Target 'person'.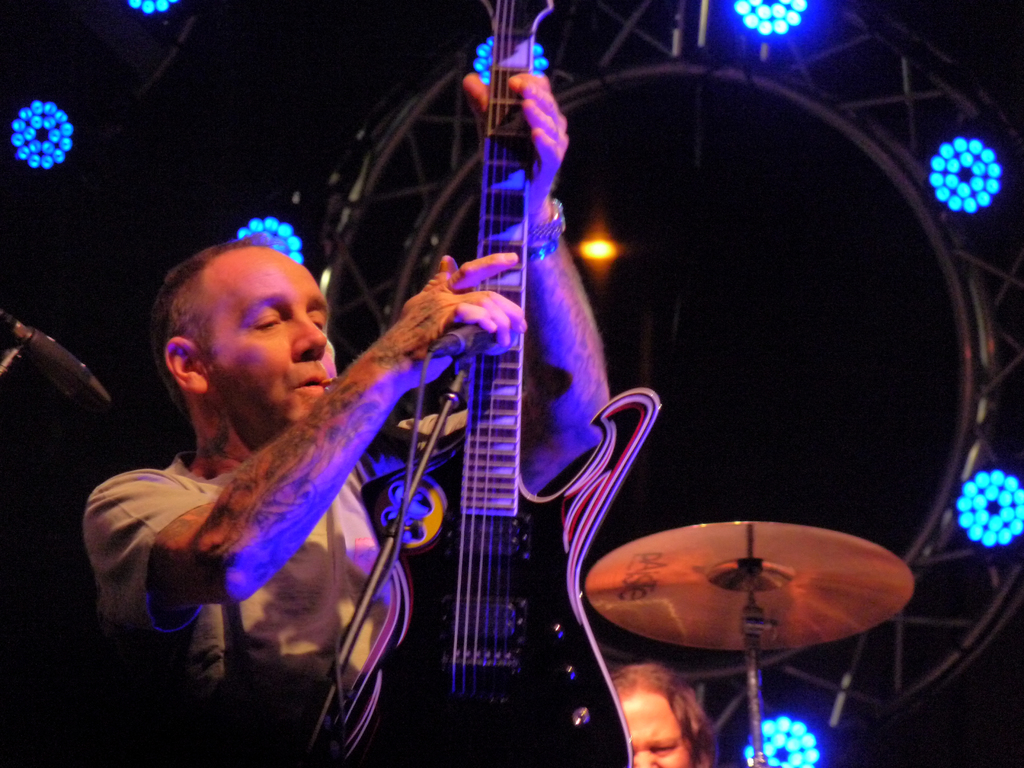
Target region: x1=79 y1=68 x2=614 y2=767.
